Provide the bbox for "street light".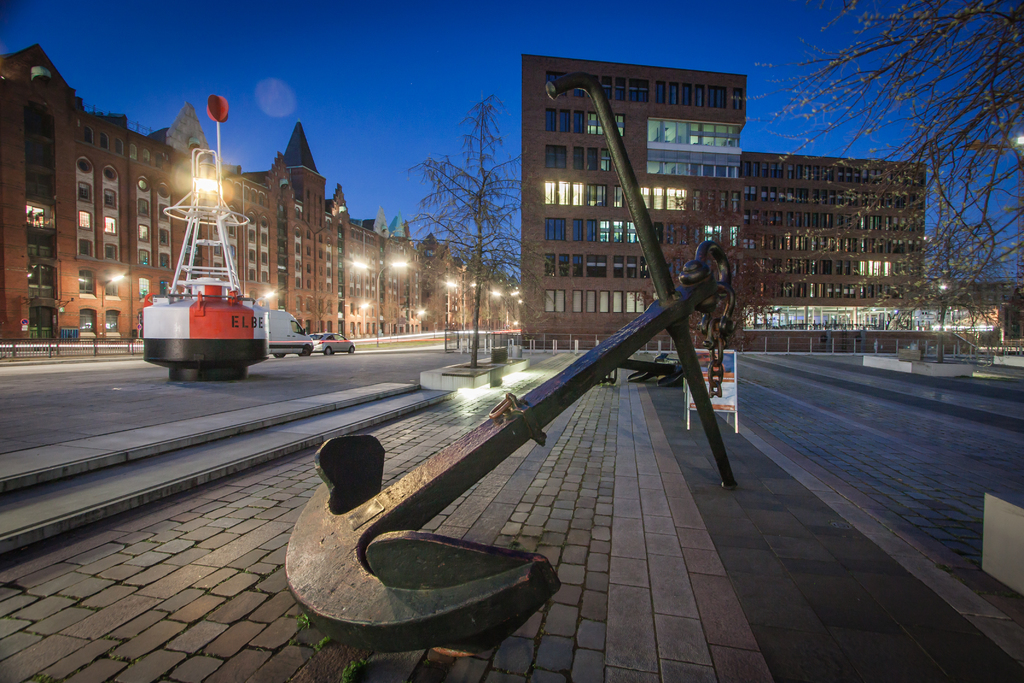
bbox(341, 259, 412, 350).
